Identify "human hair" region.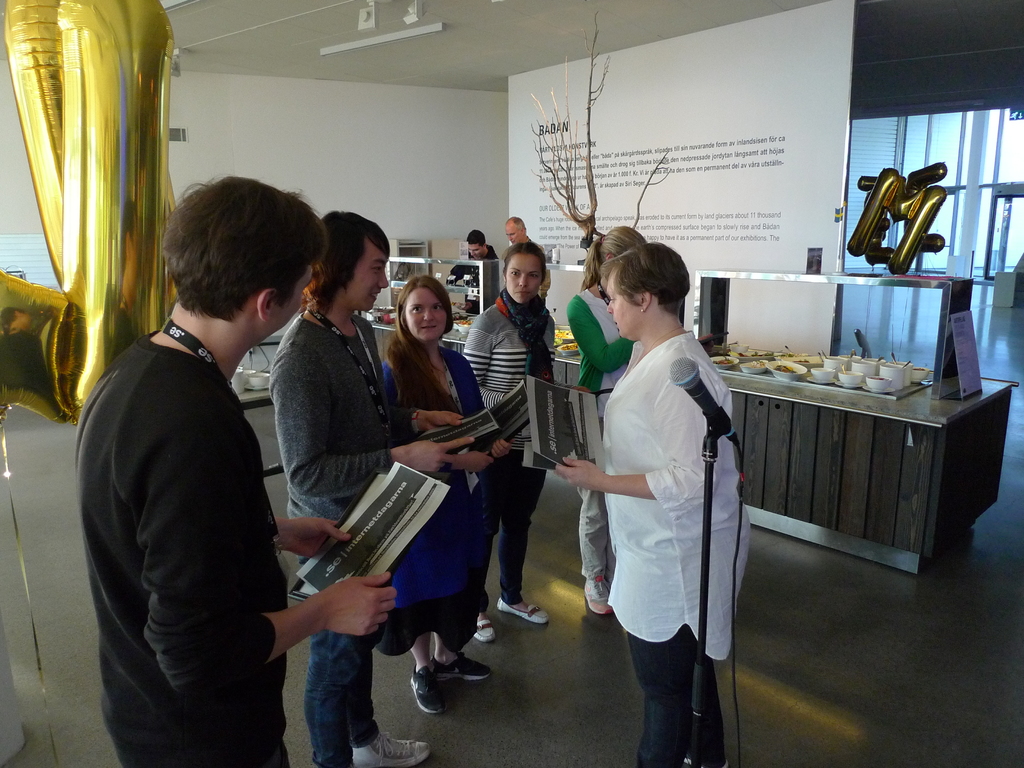
Region: region(578, 218, 645, 285).
